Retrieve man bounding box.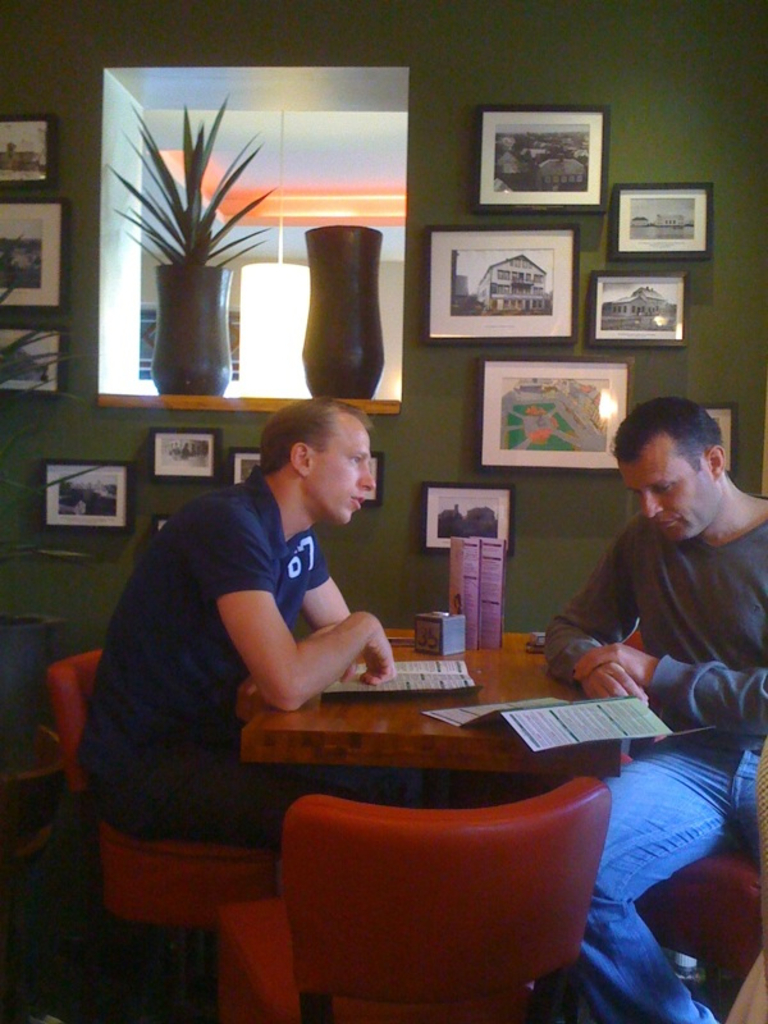
Bounding box: [538, 392, 767, 1023].
